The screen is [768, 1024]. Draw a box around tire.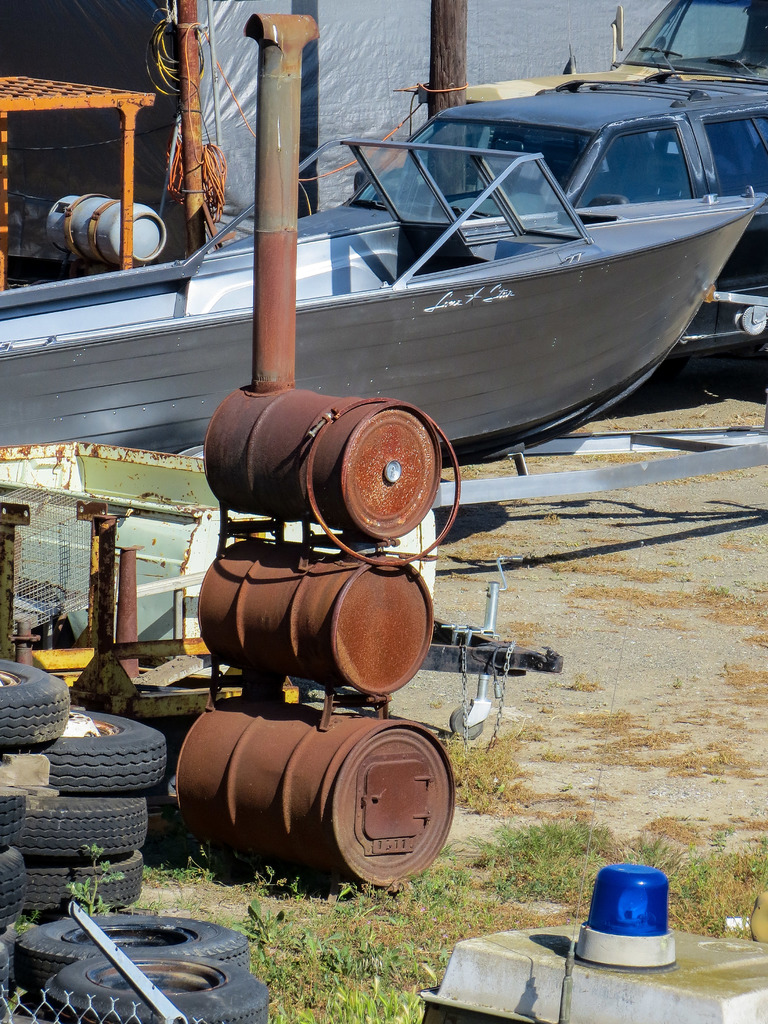
28,702,164,794.
